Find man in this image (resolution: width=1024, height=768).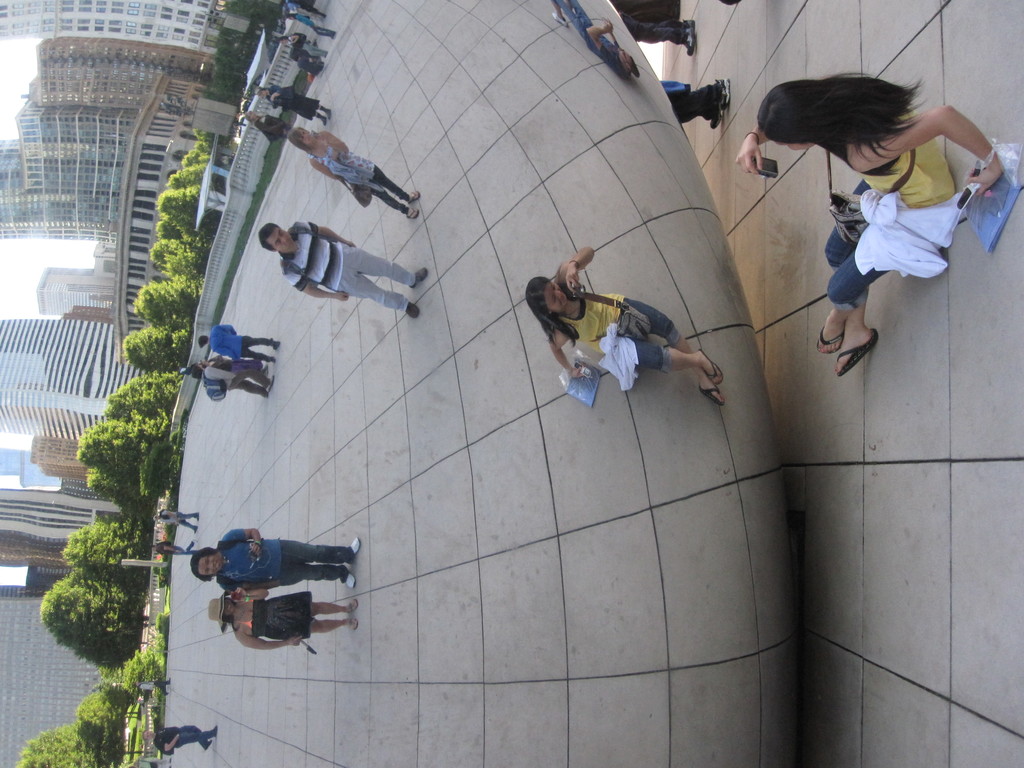
Rect(154, 543, 188, 558).
